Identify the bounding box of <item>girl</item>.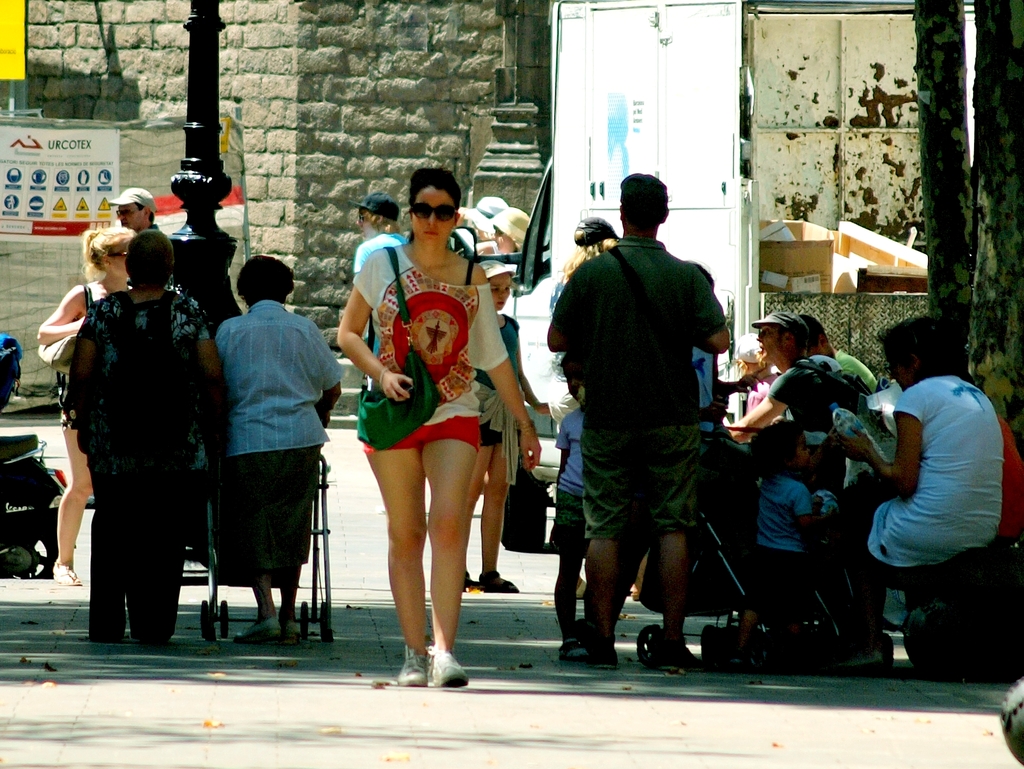
(left=748, top=418, right=839, bottom=675).
